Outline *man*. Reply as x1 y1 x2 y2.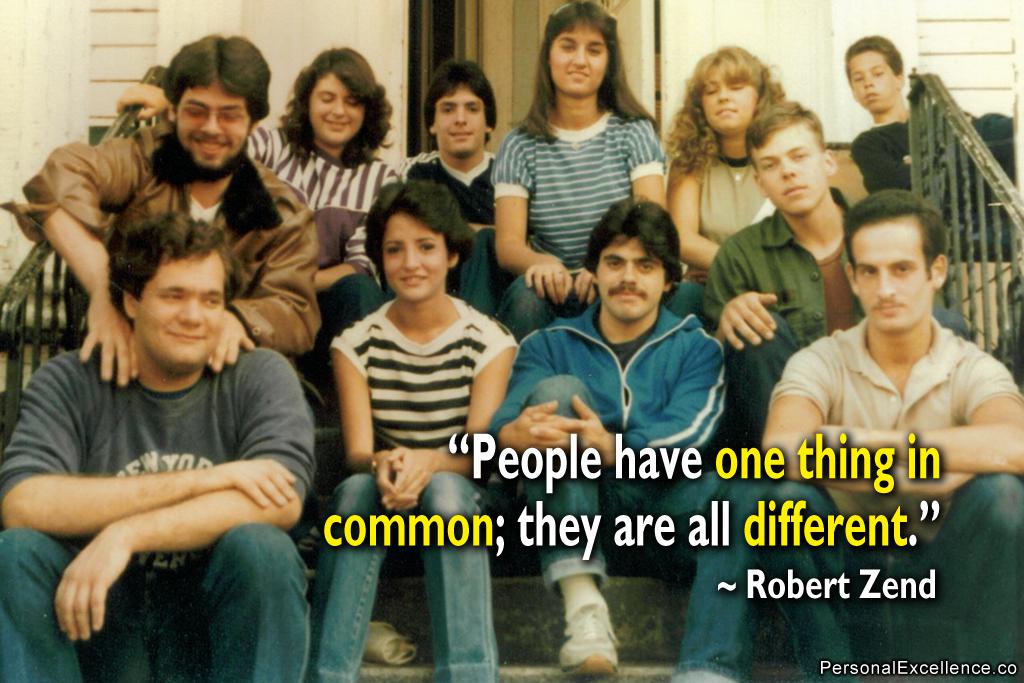
393 51 521 320.
